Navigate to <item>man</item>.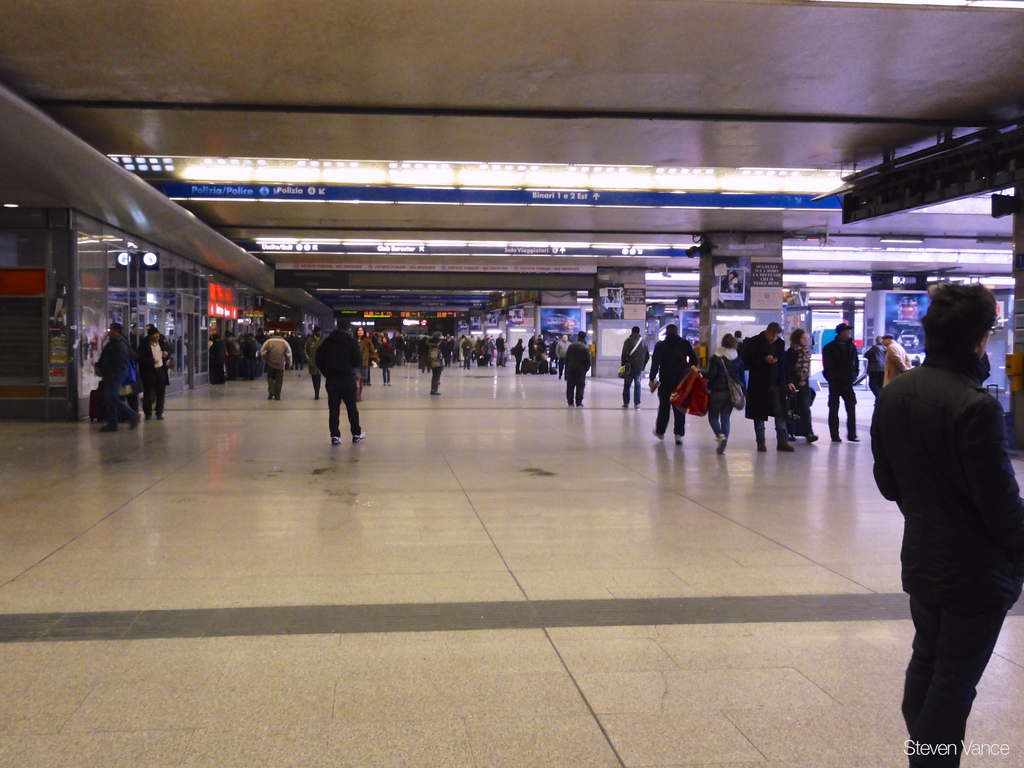
Navigation target: 883:333:912:384.
